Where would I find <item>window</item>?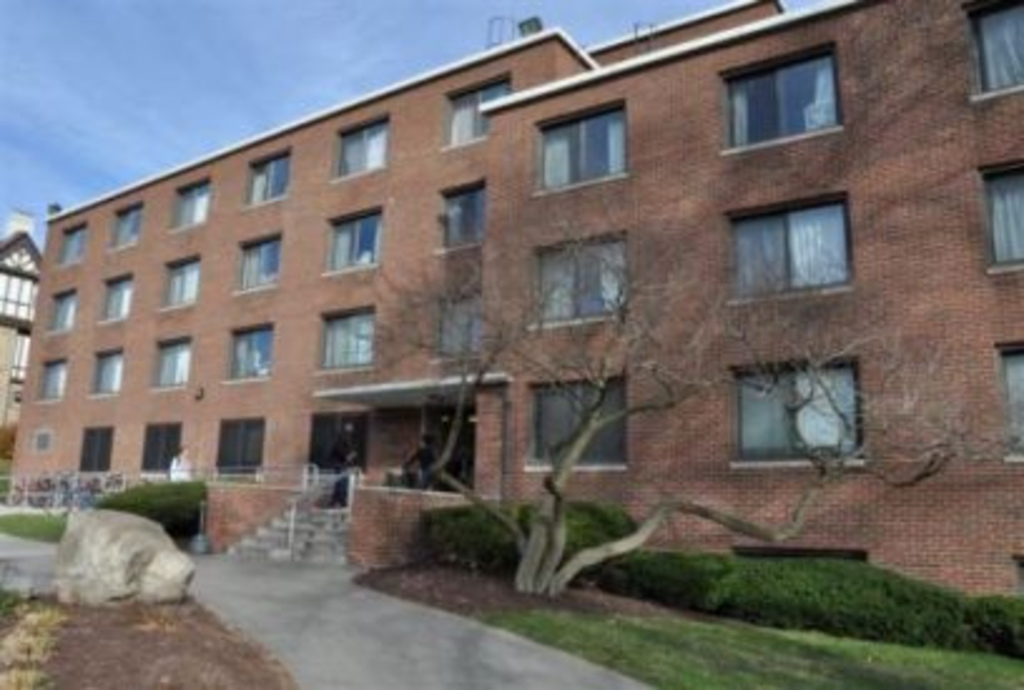
At (218, 228, 299, 306).
